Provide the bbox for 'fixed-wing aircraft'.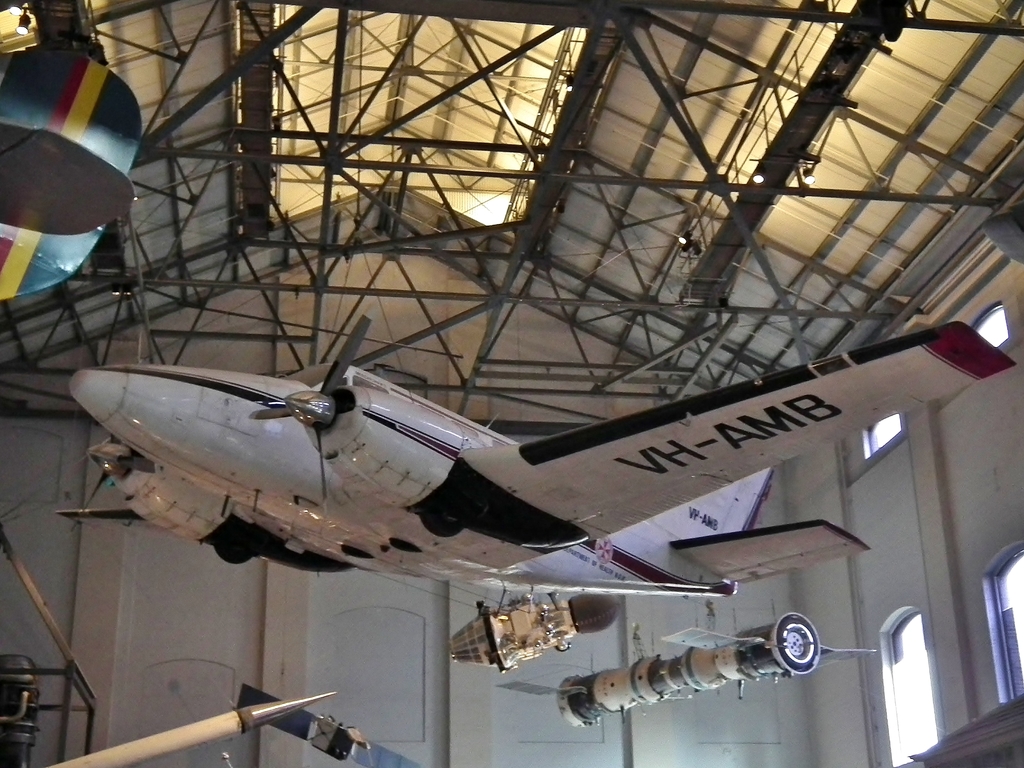
[x1=0, y1=49, x2=136, y2=302].
